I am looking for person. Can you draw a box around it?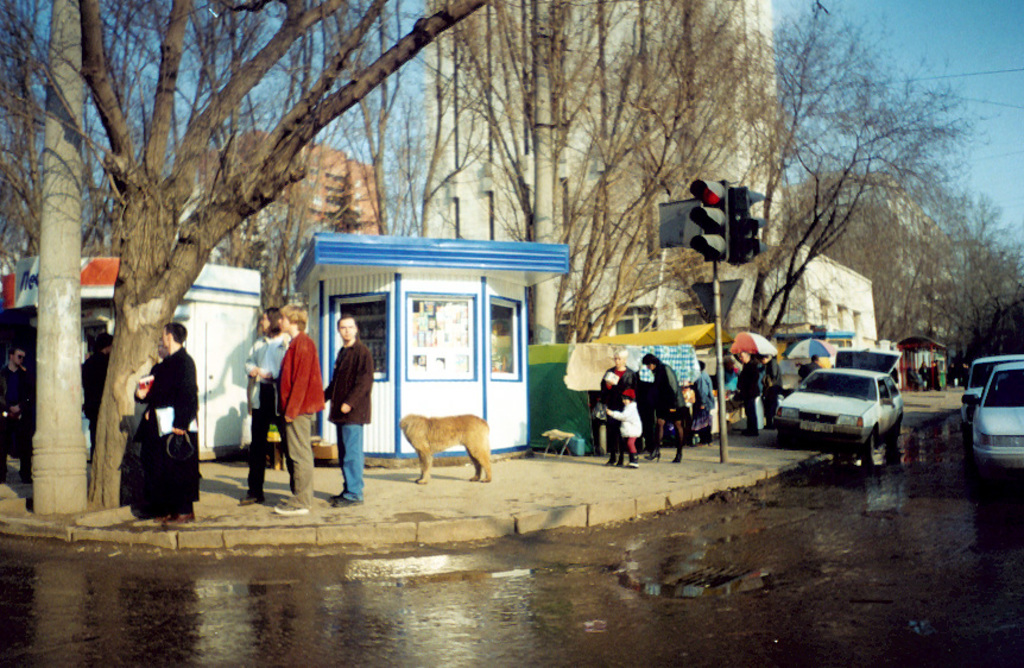
Sure, the bounding box is bbox=[752, 351, 789, 430].
